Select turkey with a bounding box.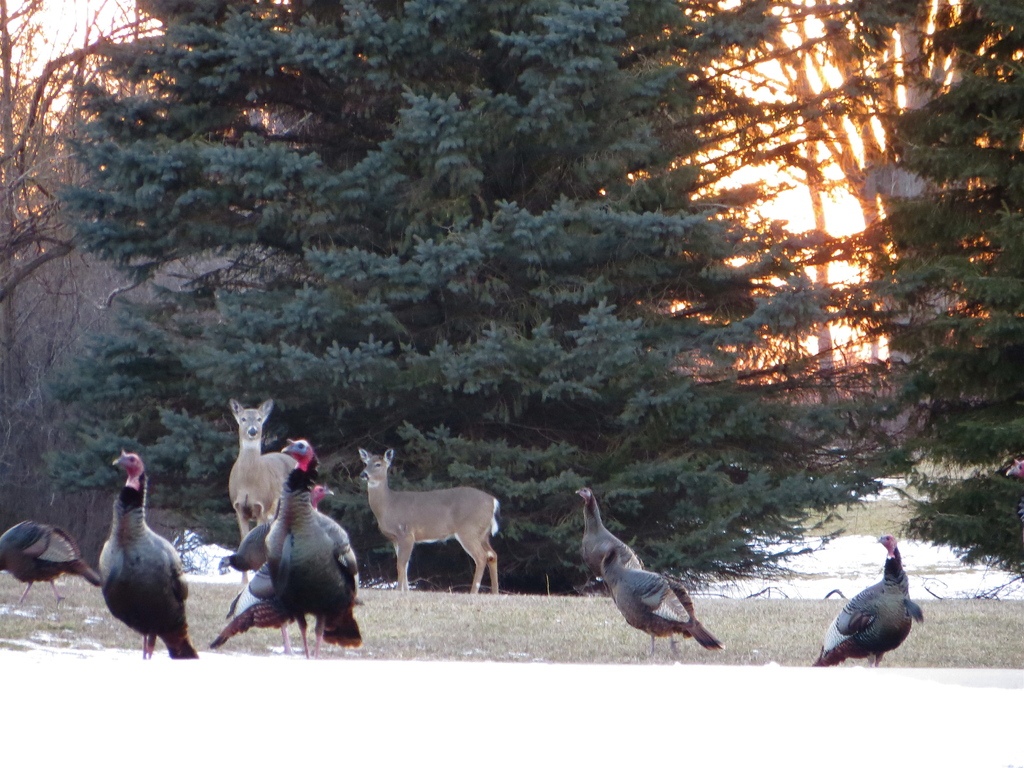
box(575, 486, 645, 593).
